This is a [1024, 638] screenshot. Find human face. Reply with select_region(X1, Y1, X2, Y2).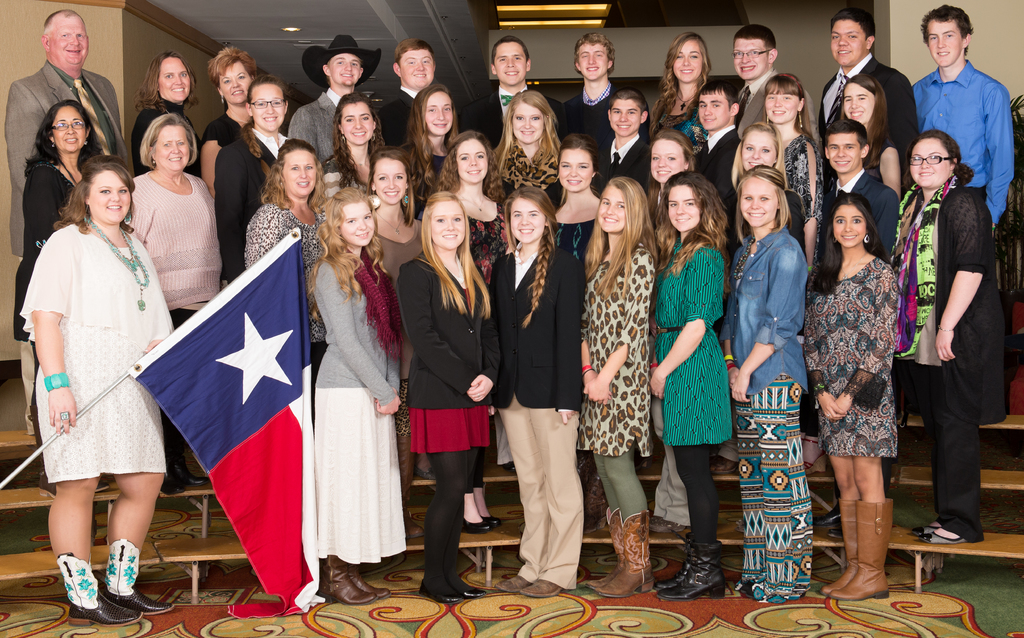
select_region(740, 134, 773, 170).
